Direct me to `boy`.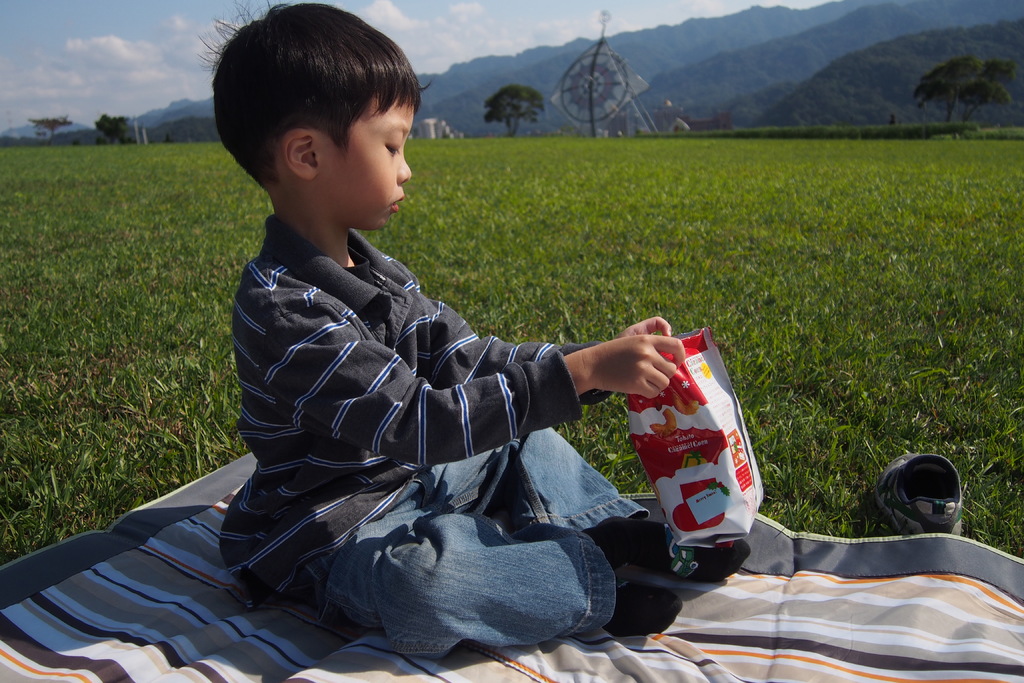
Direction: x1=209, y1=0, x2=744, y2=661.
